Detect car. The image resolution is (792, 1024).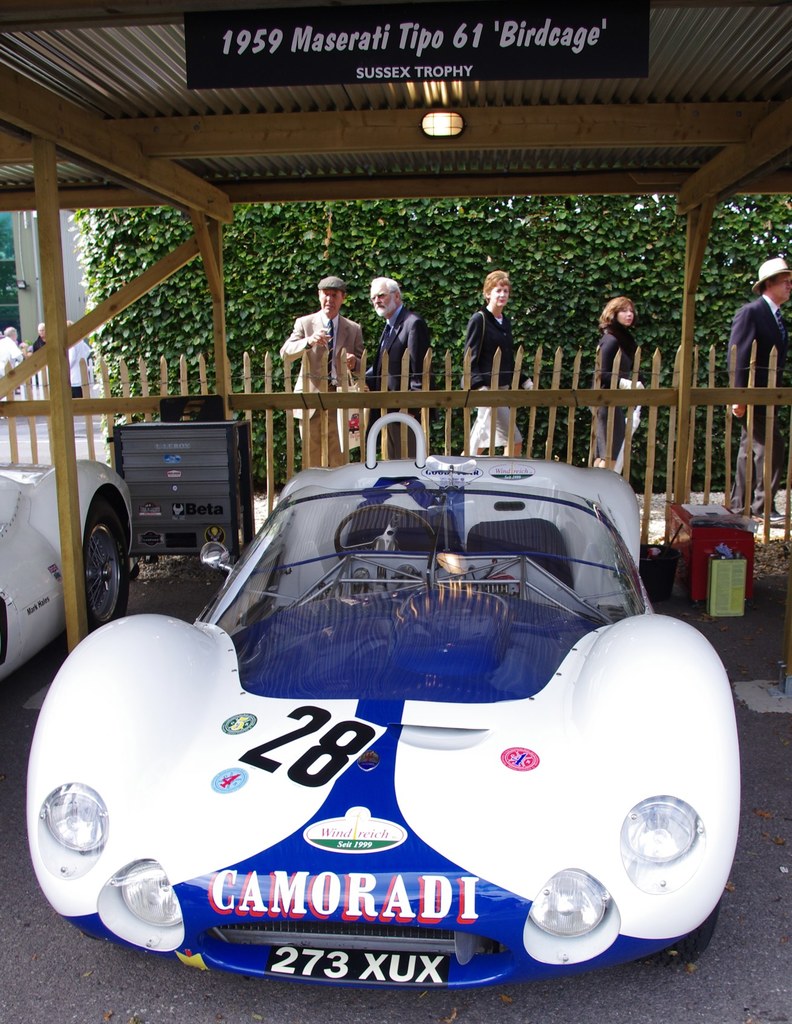
BBox(31, 431, 728, 987).
